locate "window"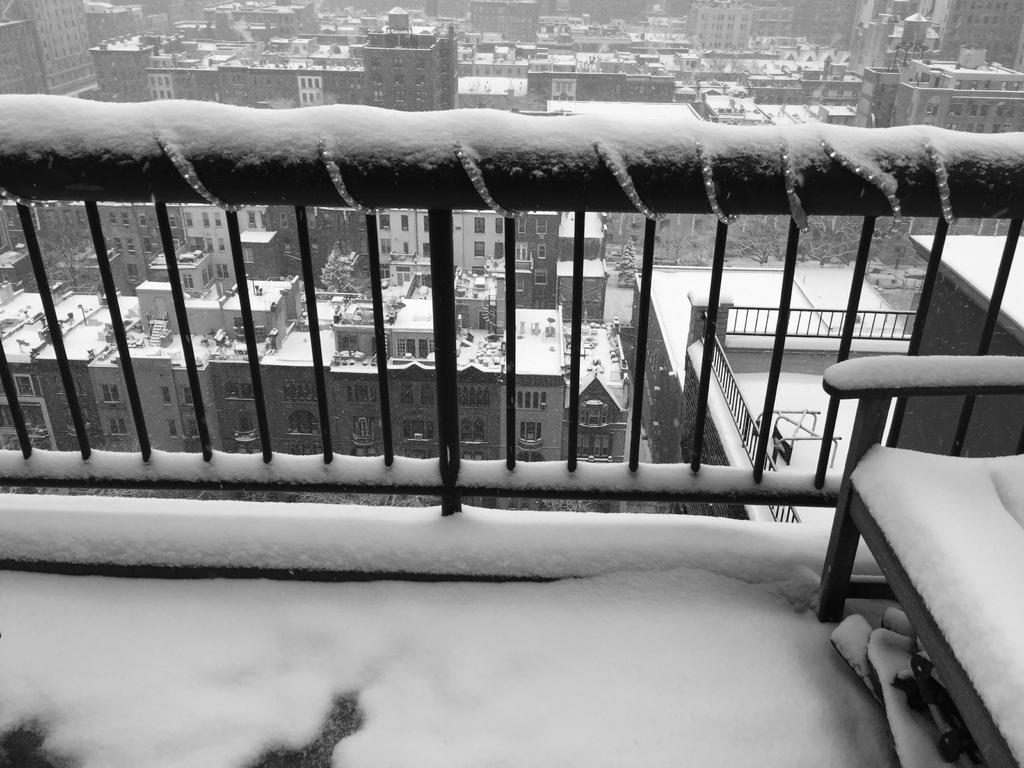
461, 415, 484, 447
